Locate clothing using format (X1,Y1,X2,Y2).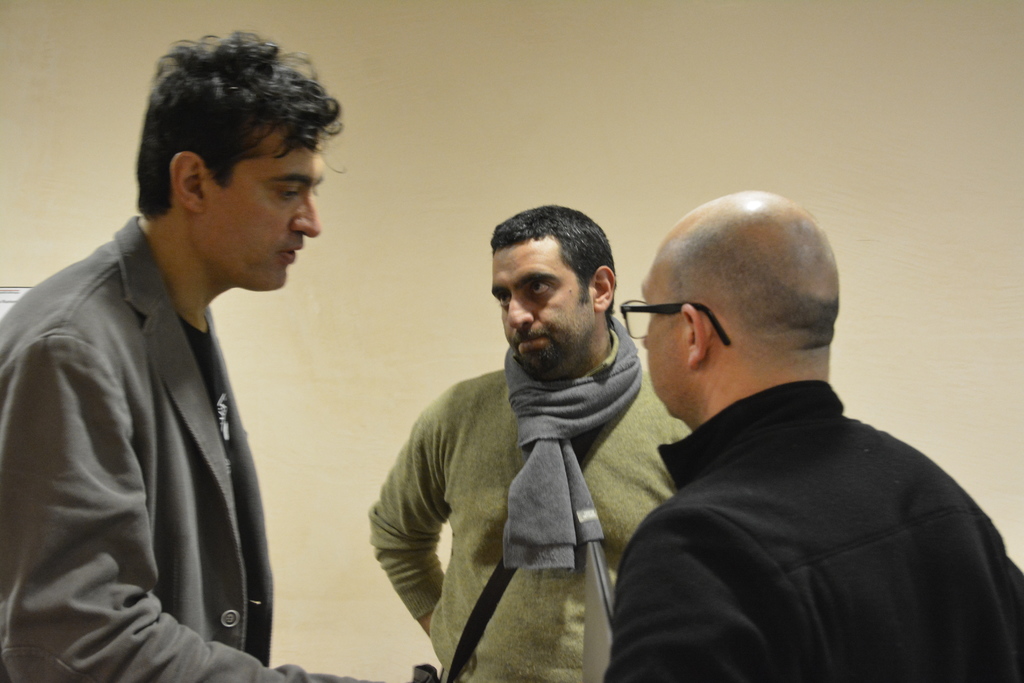
(372,355,698,682).
